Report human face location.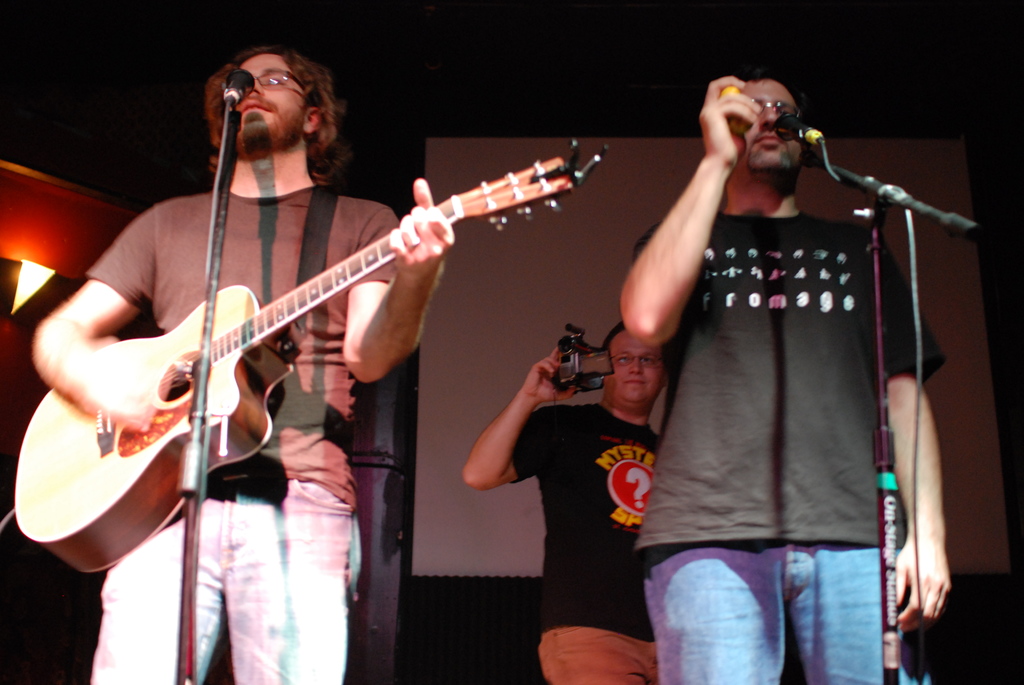
Report: [746,81,801,176].
